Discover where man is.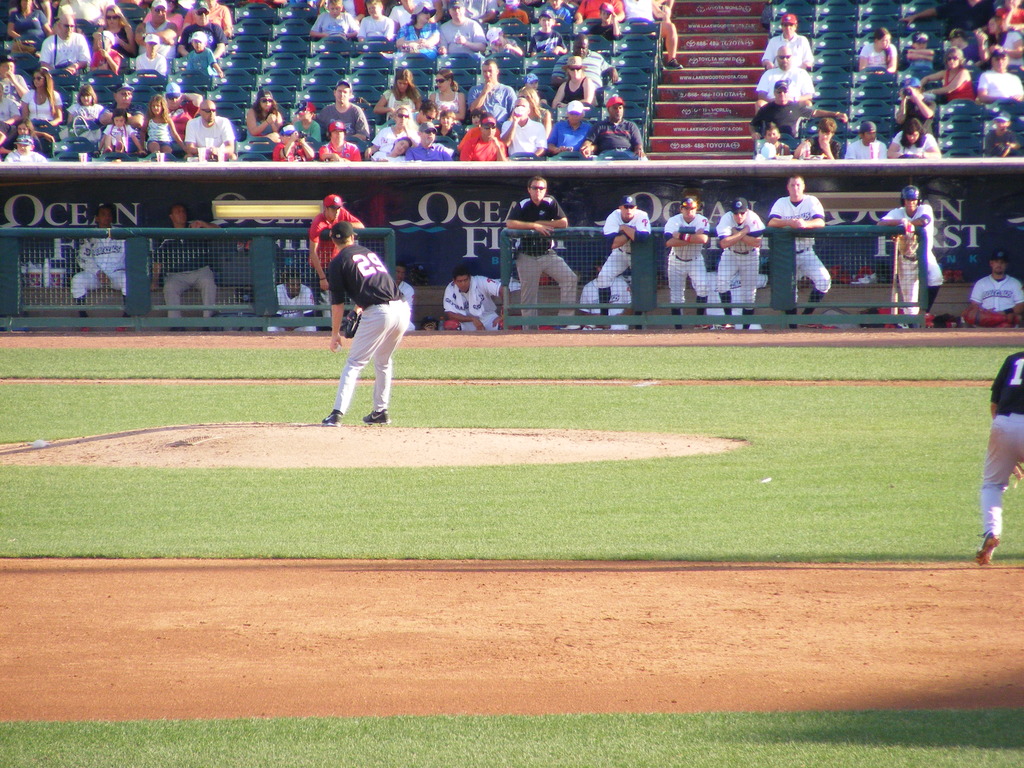
Discovered at detection(165, 83, 205, 144).
